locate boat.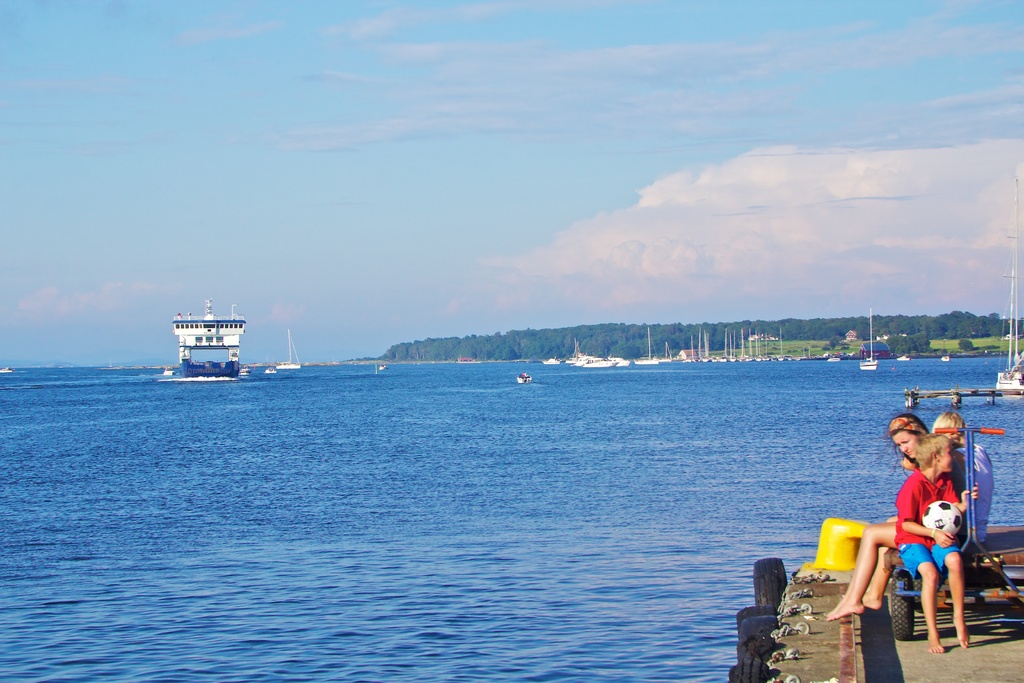
Bounding box: 380 365 388 368.
